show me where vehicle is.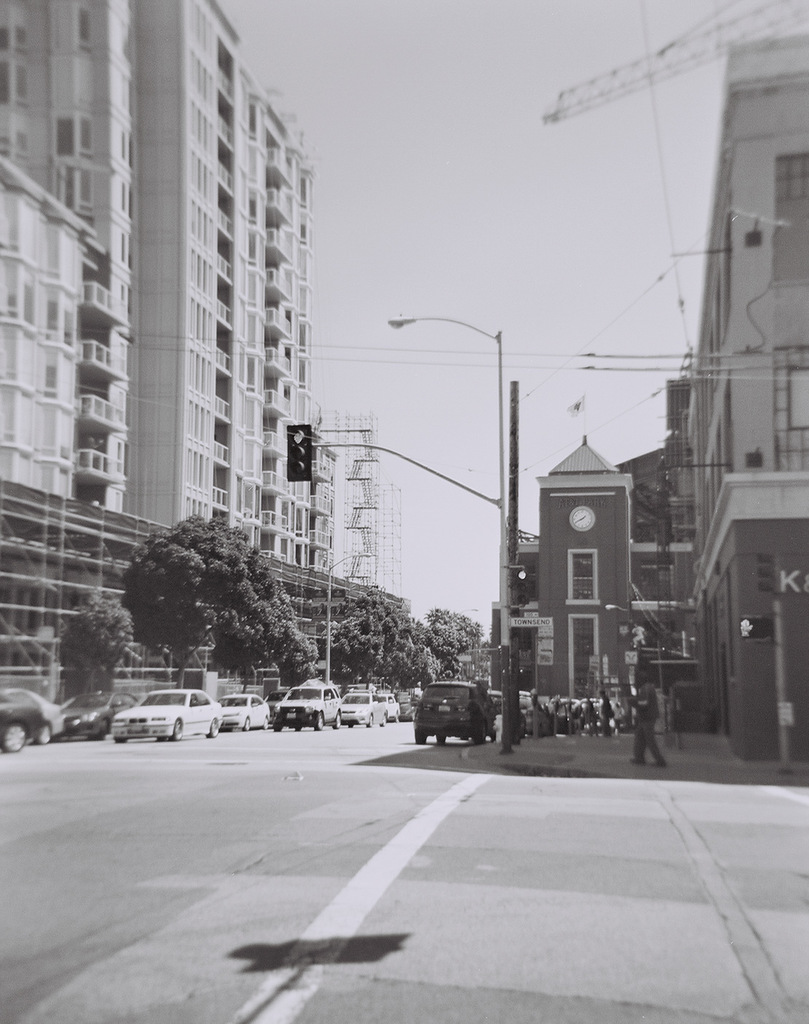
vehicle is at <region>415, 683, 518, 749</region>.
